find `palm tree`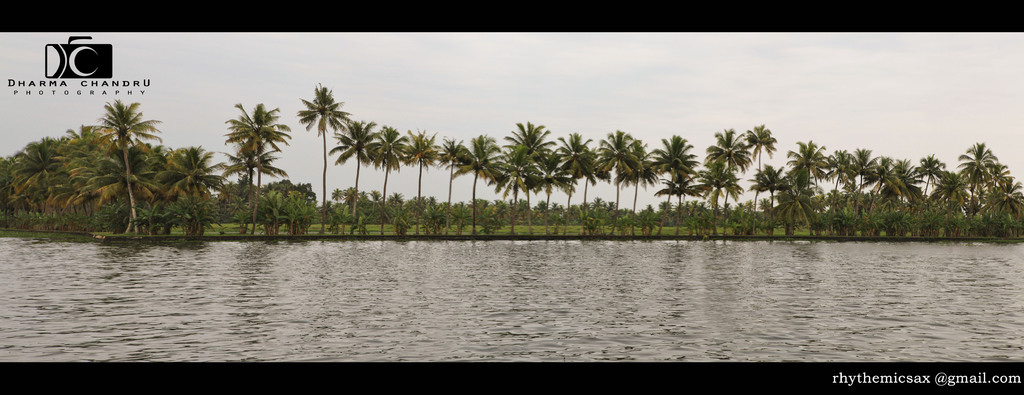
[x1=163, y1=140, x2=224, y2=233]
